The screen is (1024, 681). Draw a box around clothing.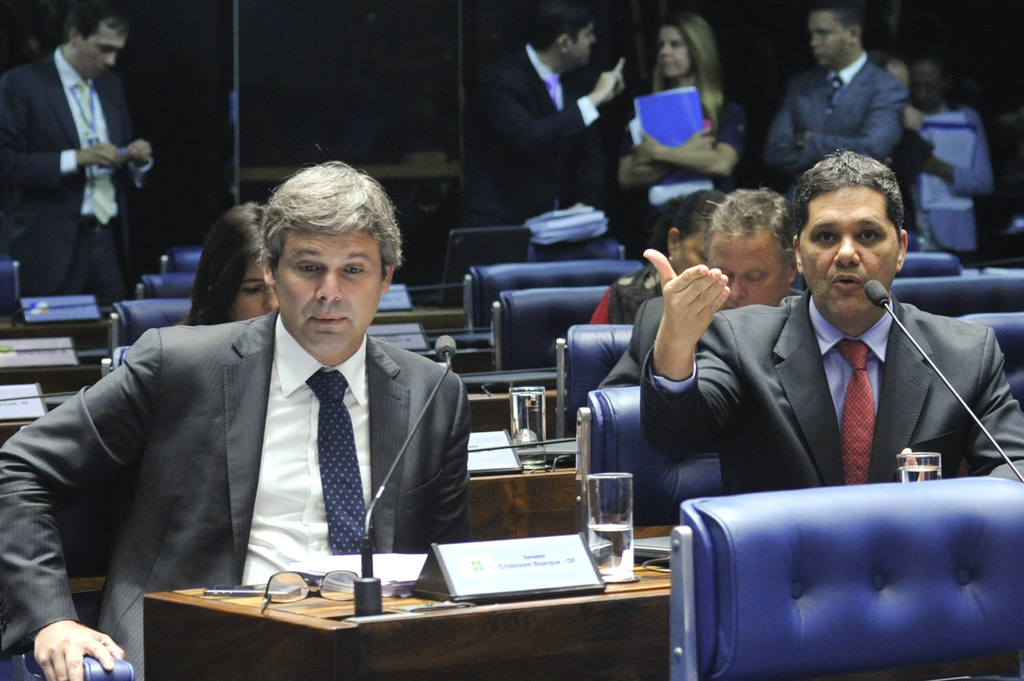
[x1=617, y1=90, x2=749, y2=244].
